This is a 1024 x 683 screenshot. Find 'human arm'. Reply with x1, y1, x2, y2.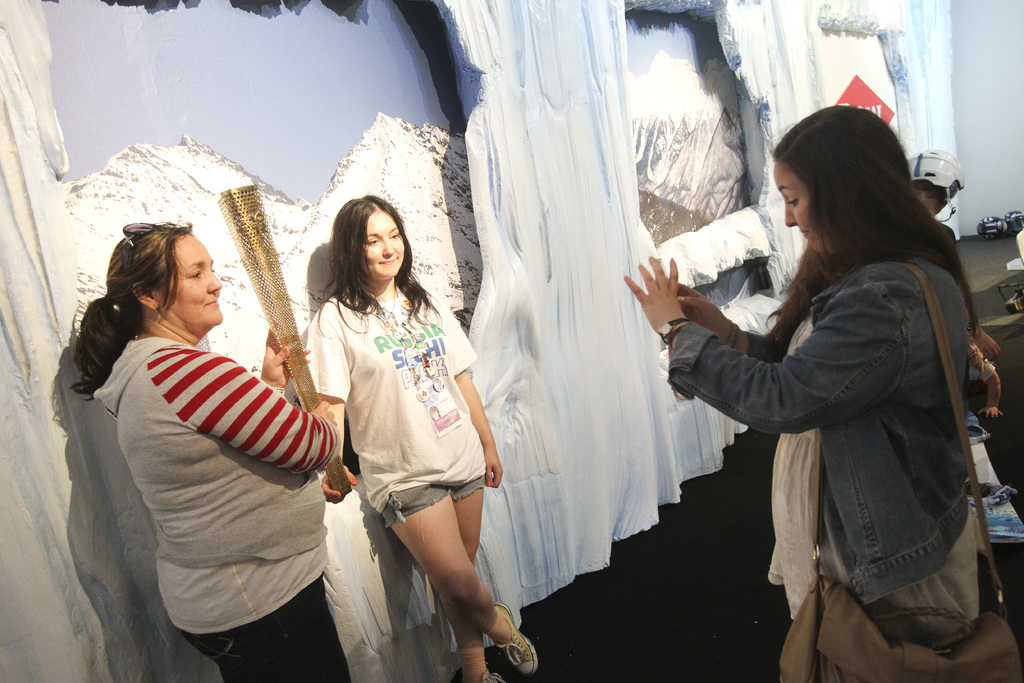
426, 277, 506, 487.
